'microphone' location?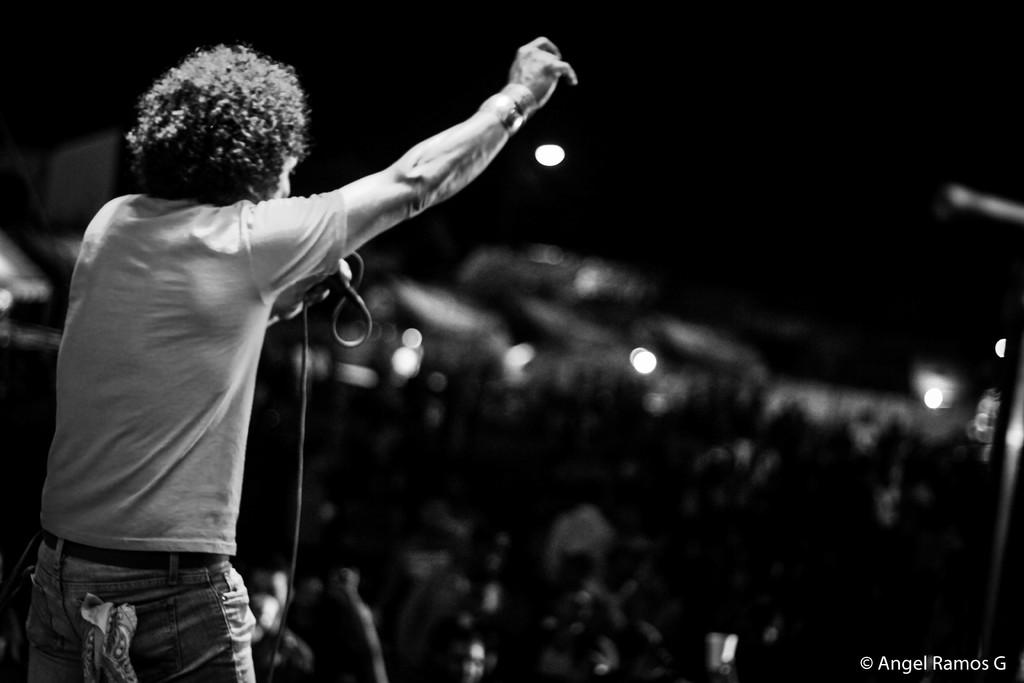
box=[938, 181, 1021, 228]
